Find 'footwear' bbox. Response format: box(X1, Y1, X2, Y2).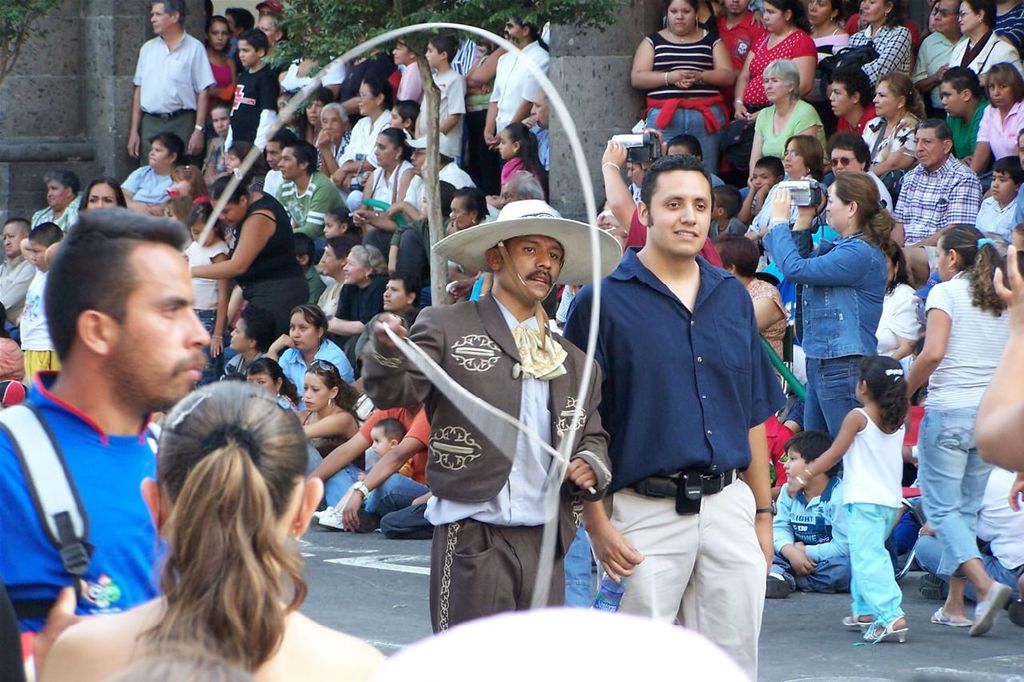
box(918, 573, 962, 601).
